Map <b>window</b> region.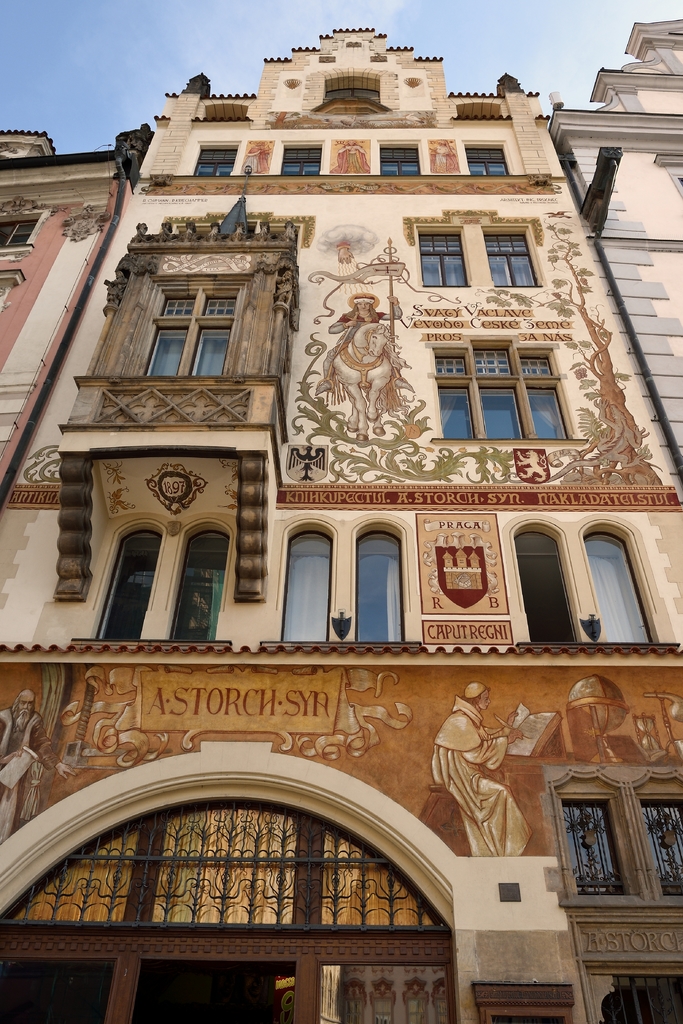
Mapped to BBox(133, 273, 246, 375).
